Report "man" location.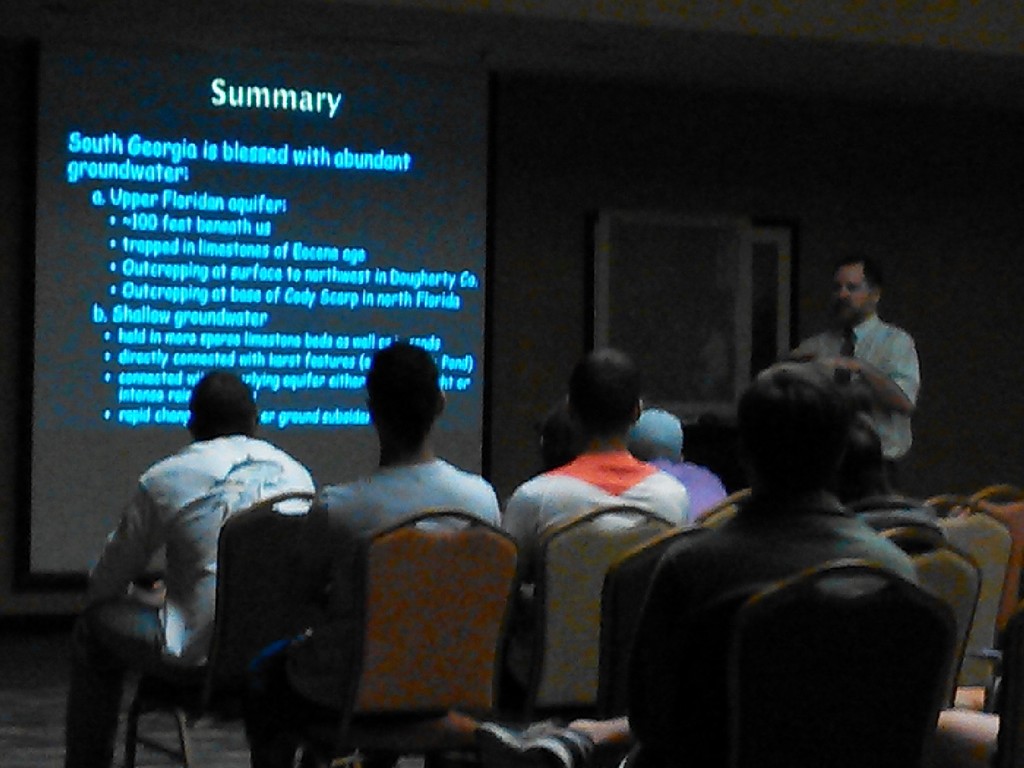
Report: (291, 340, 500, 767).
